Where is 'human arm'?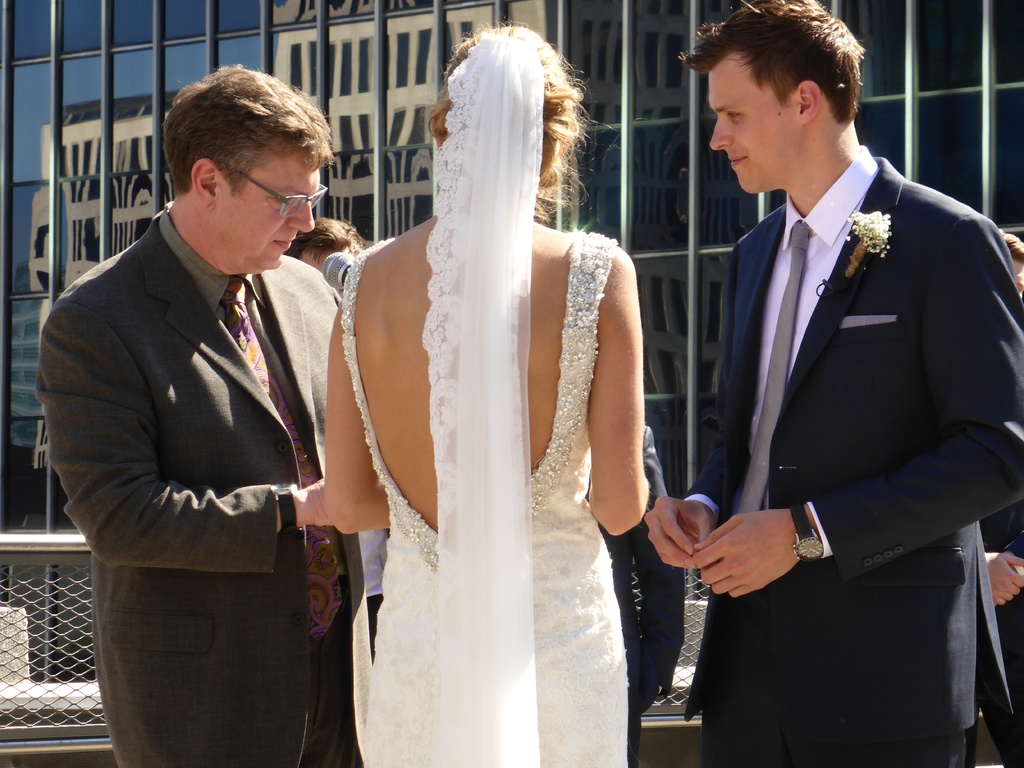
detection(984, 543, 1023, 606).
